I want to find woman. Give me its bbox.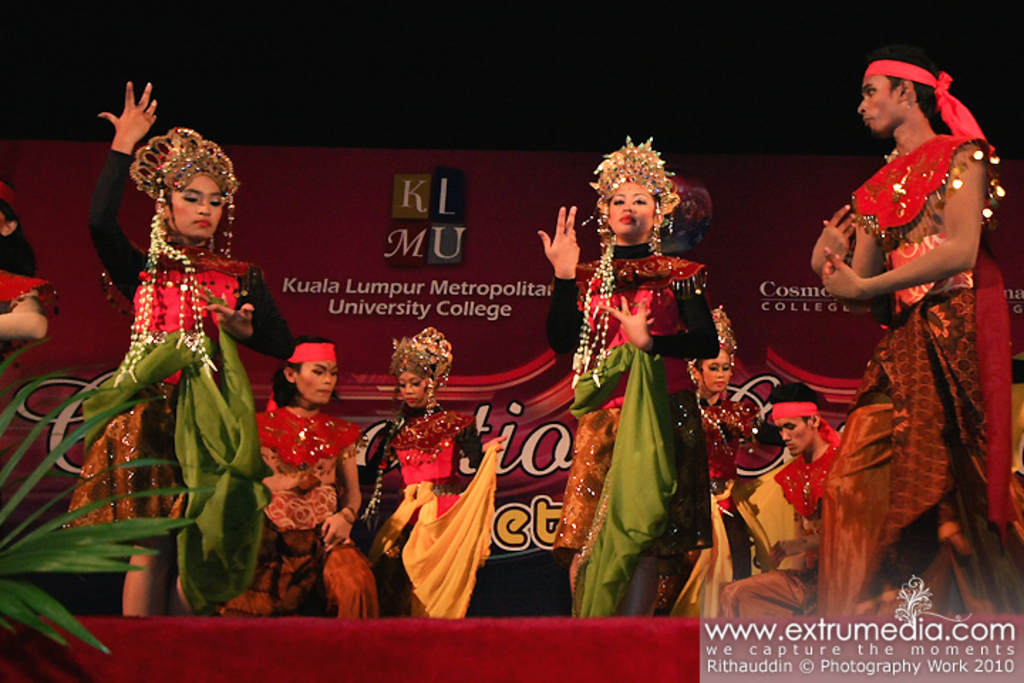
bbox(654, 299, 782, 616).
